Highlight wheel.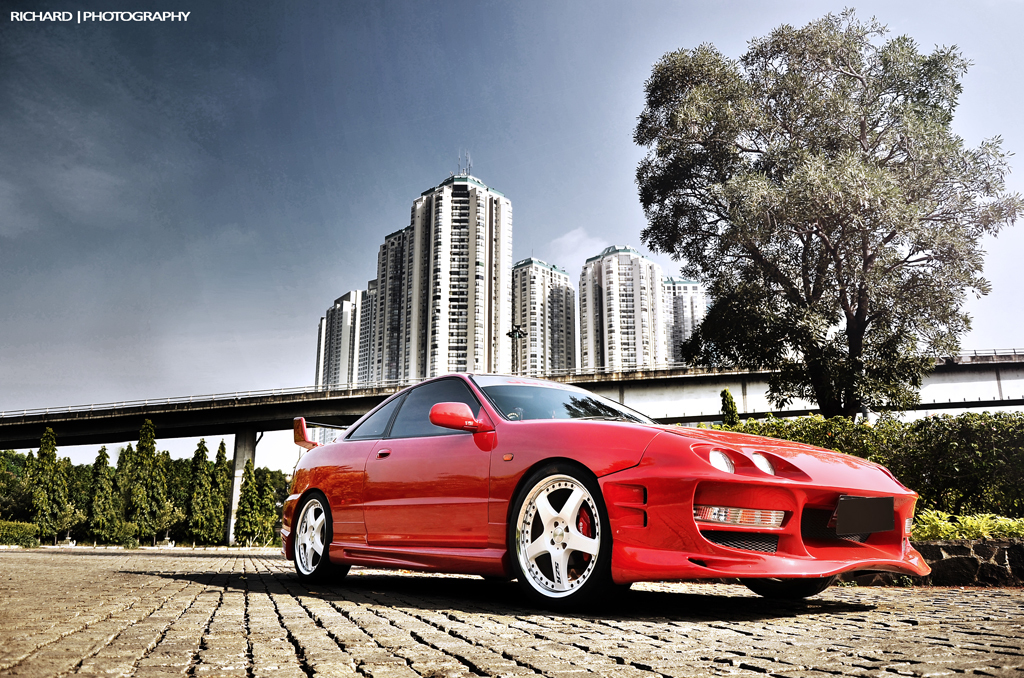
Highlighted region: {"x1": 523, "y1": 470, "x2": 618, "y2": 614}.
